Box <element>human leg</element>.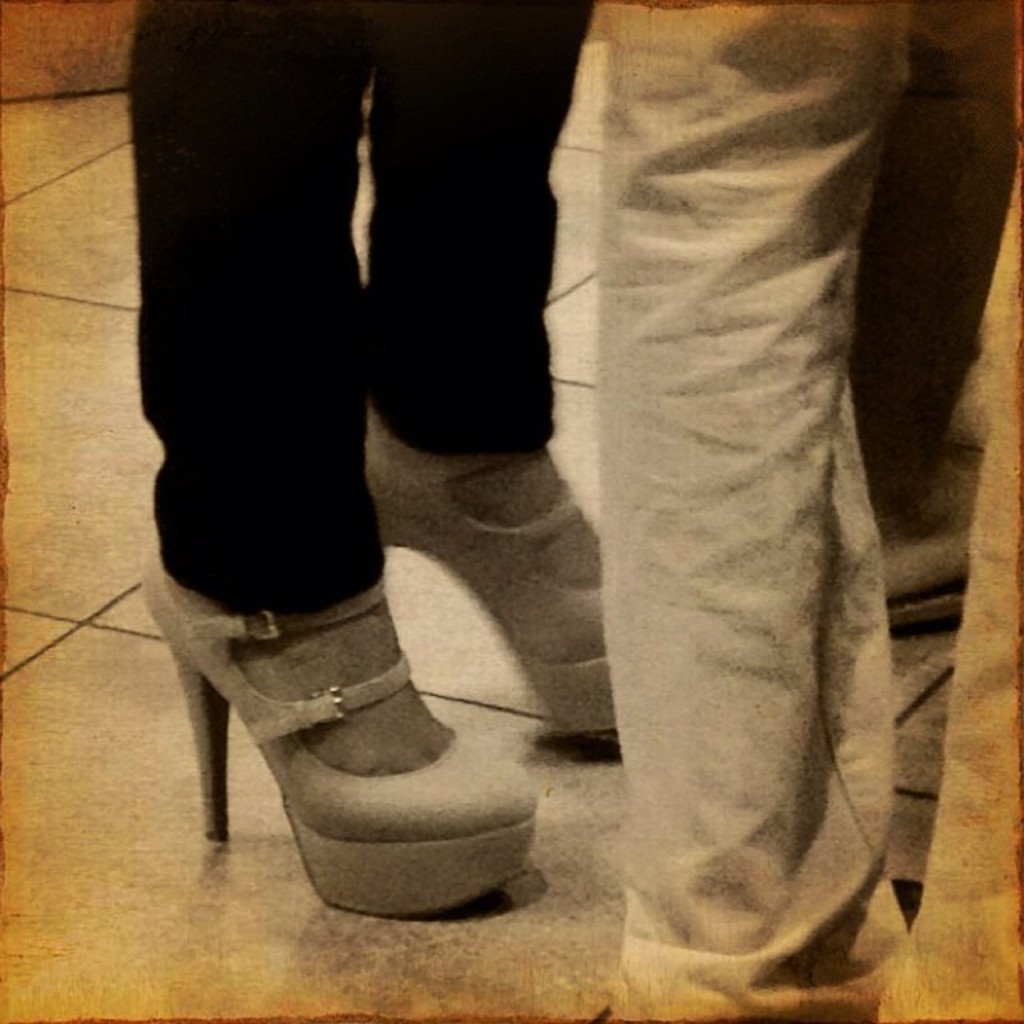
365:6:606:744.
